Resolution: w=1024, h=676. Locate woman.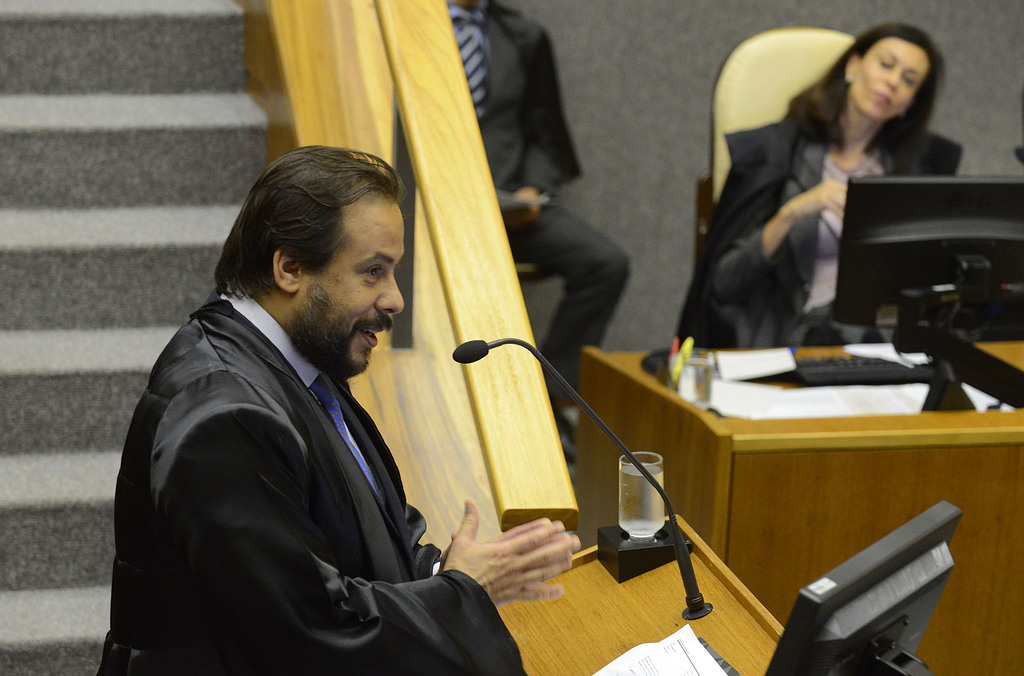
Rect(697, 19, 948, 344).
